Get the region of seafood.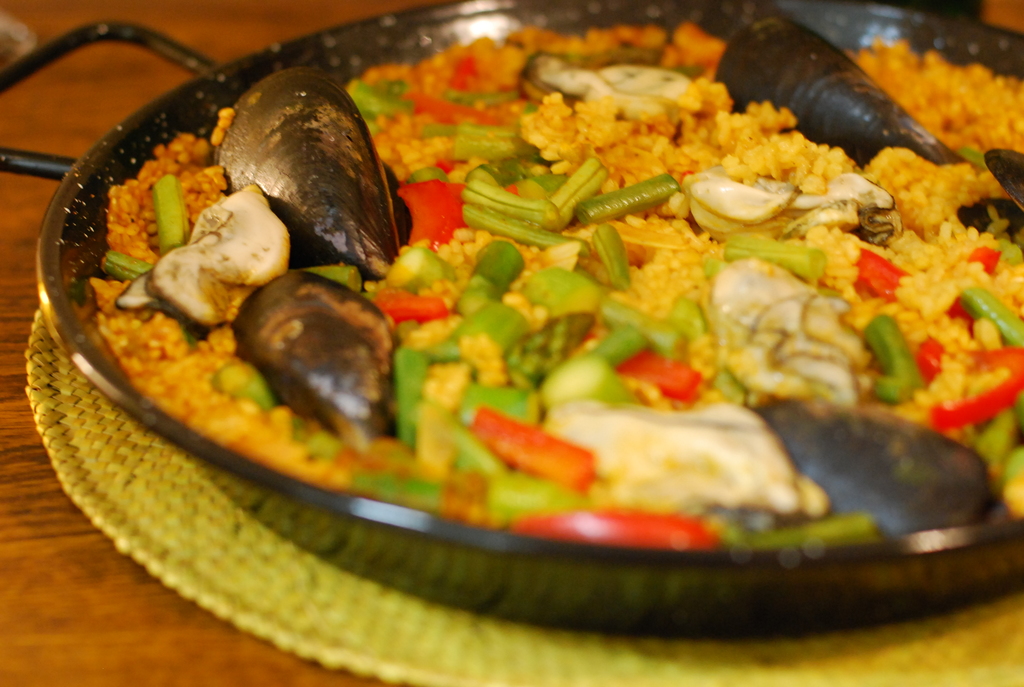
box=[712, 9, 979, 168].
